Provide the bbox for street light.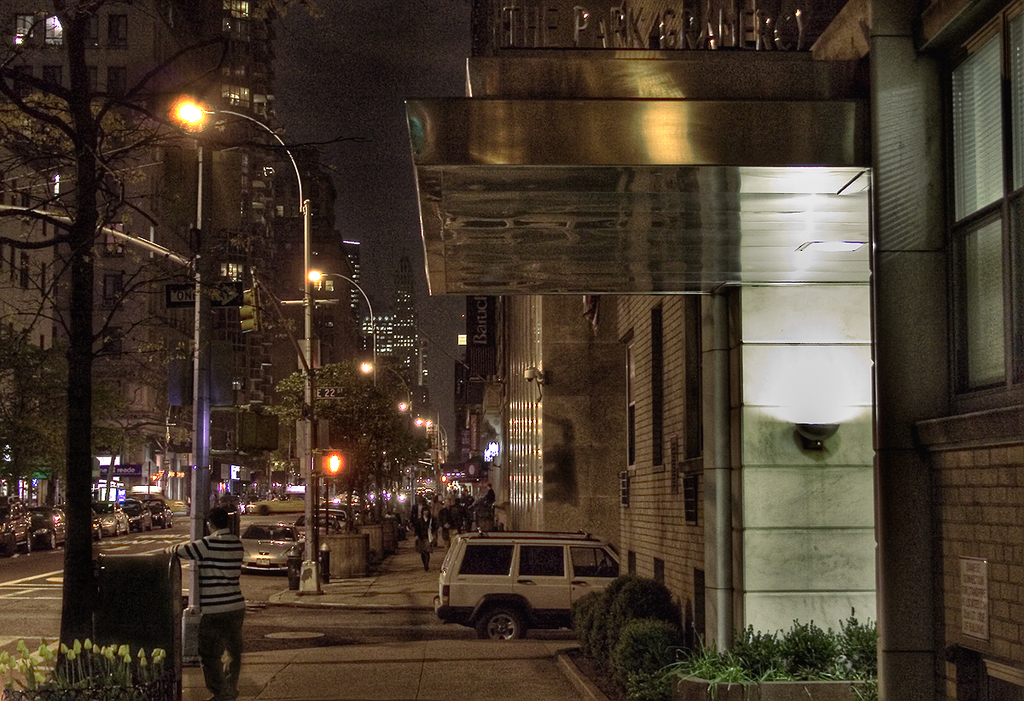
(393,398,439,484).
